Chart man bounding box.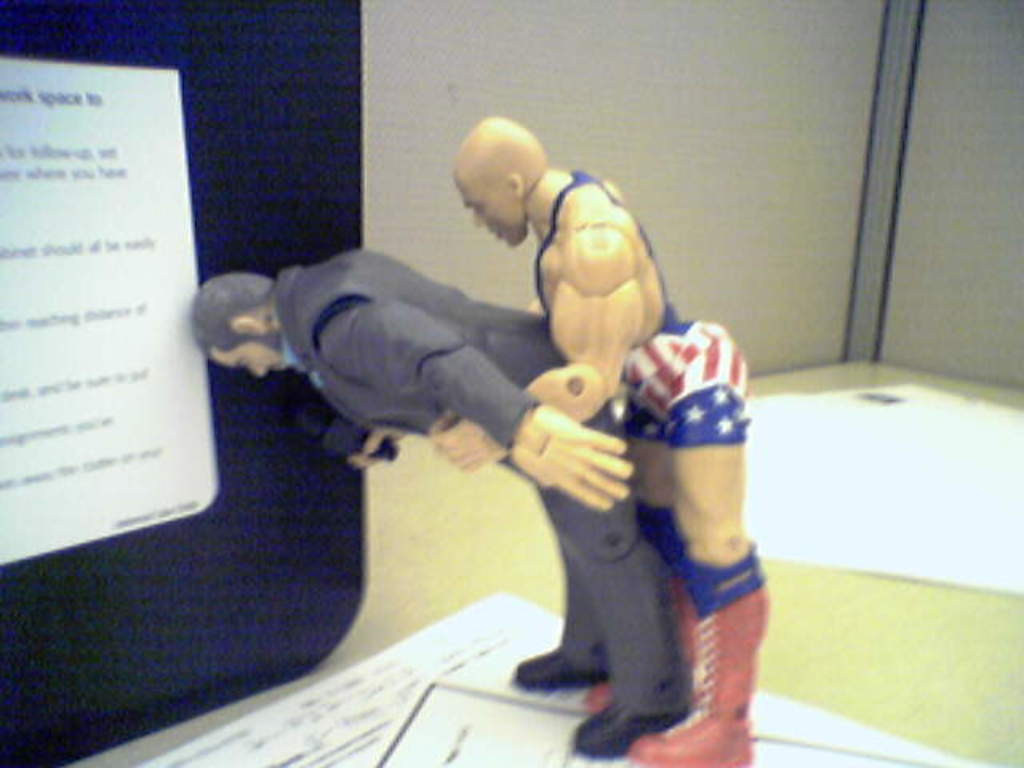
Charted: box=[432, 110, 765, 766].
